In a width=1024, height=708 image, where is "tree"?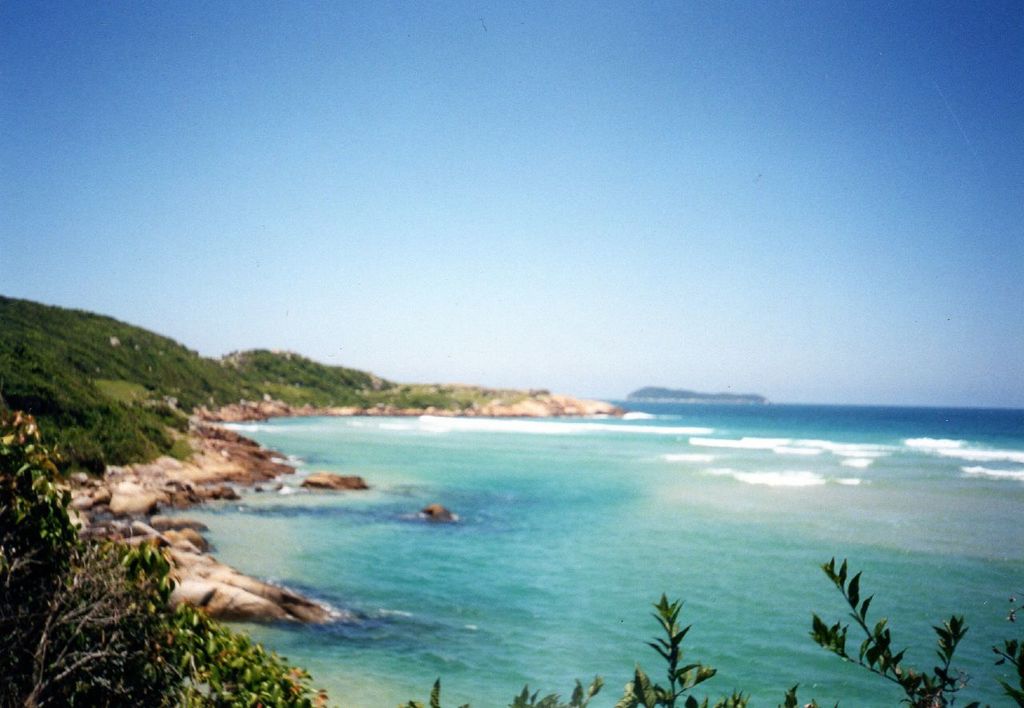
0 414 1023 707.
